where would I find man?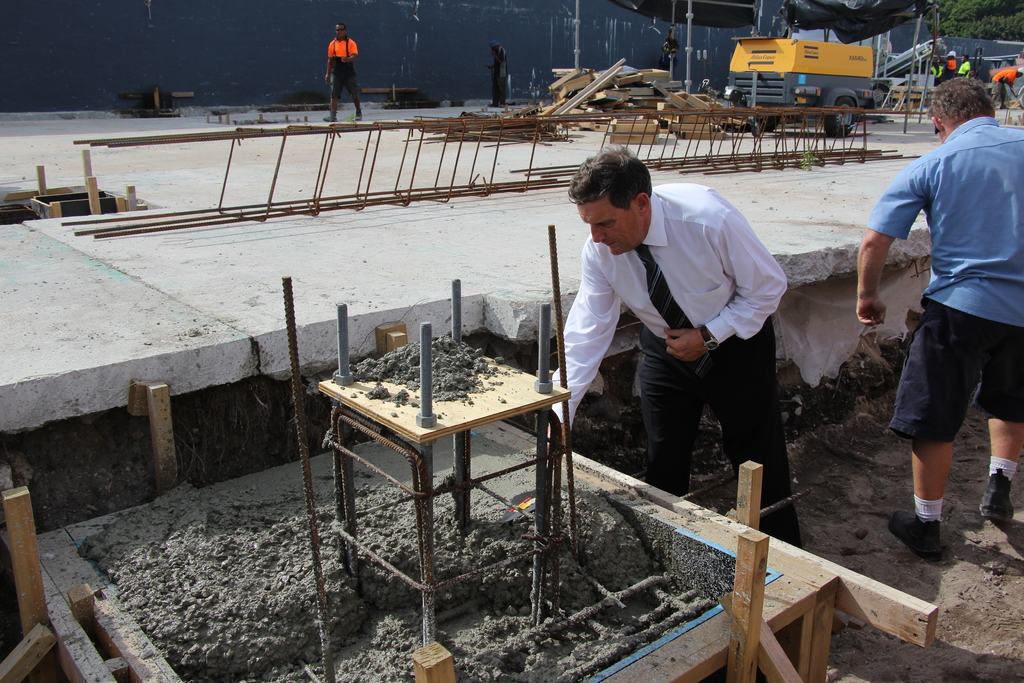
At left=956, top=55, right=970, bottom=83.
